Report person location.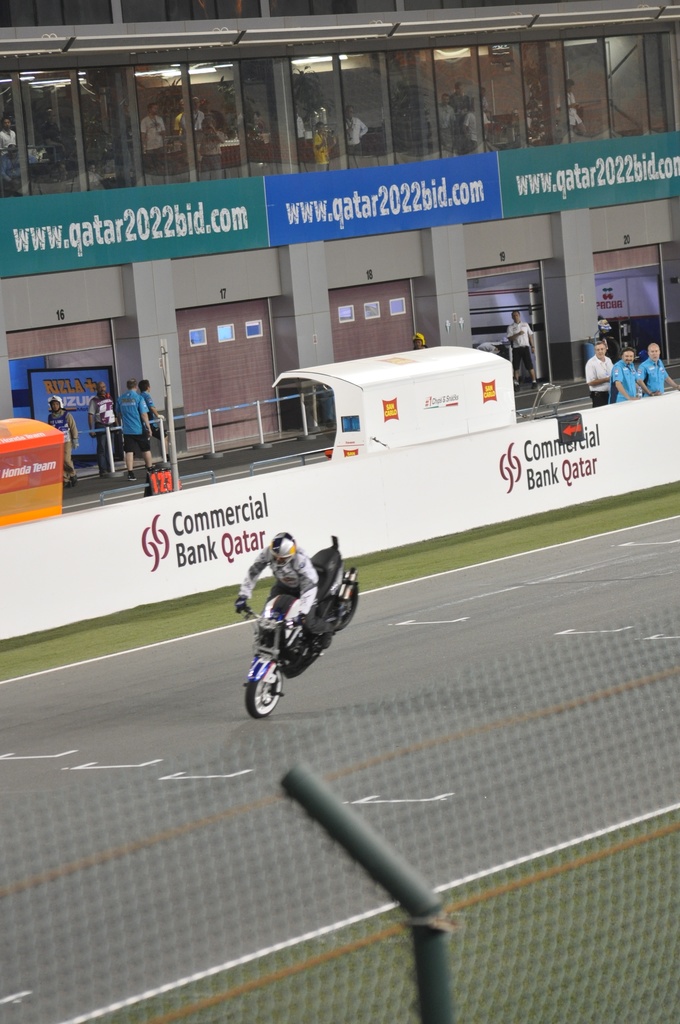
Report: Rect(294, 102, 307, 161).
